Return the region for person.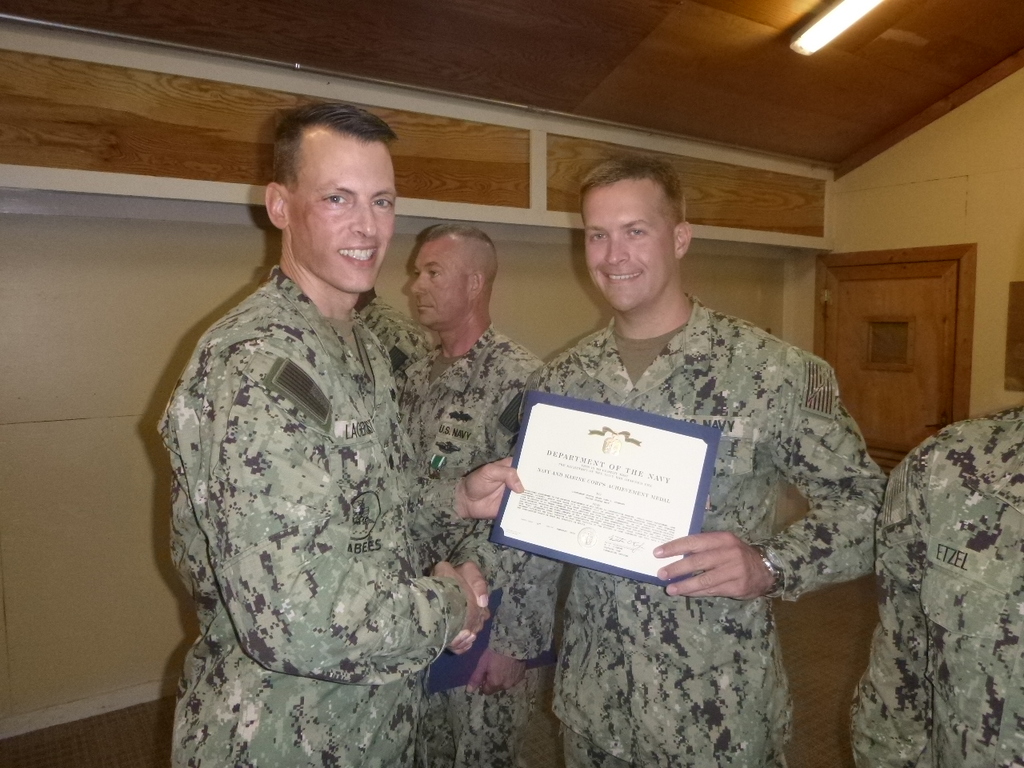
pyautogui.locateOnScreen(407, 218, 570, 767).
